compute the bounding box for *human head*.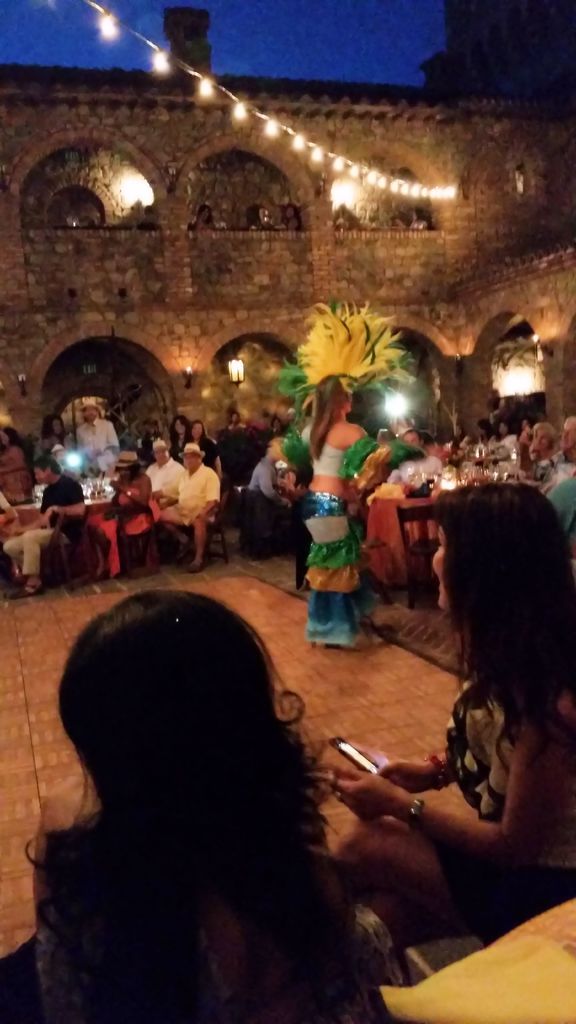
x1=264 y1=438 x2=281 y2=463.
